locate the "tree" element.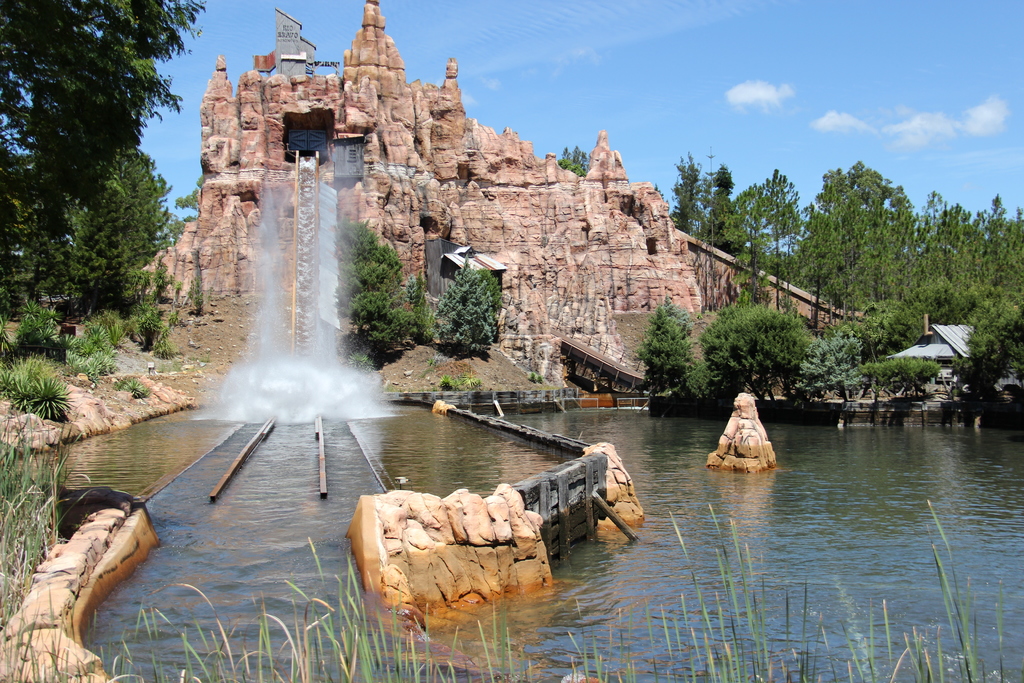
Element bbox: [x1=329, y1=219, x2=418, y2=382].
